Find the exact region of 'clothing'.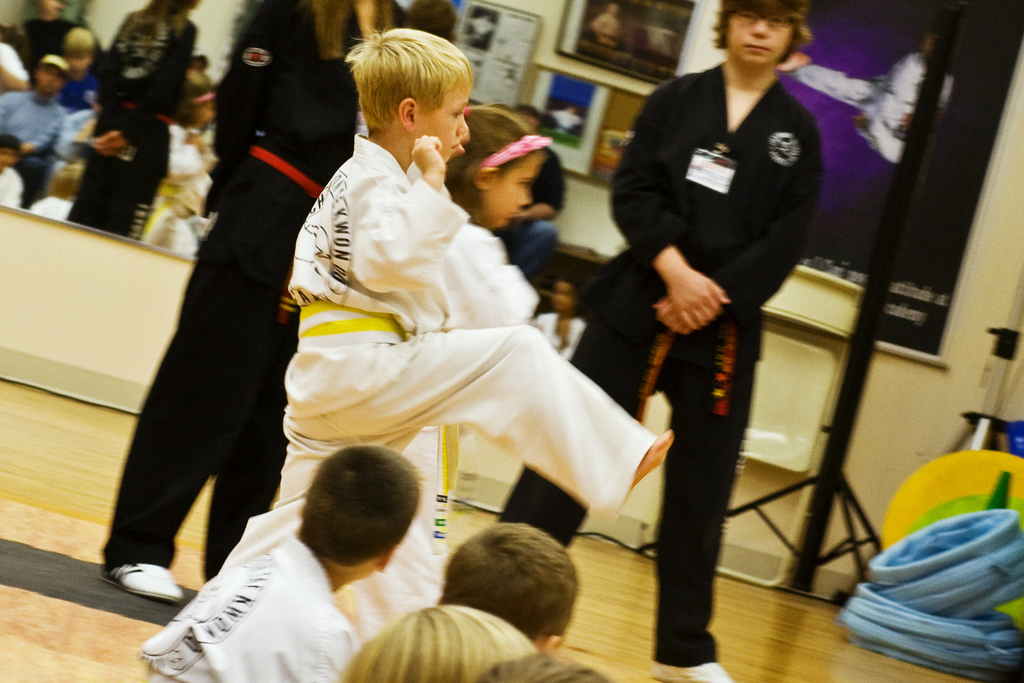
Exact region: rect(0, 91, 70, 202).
